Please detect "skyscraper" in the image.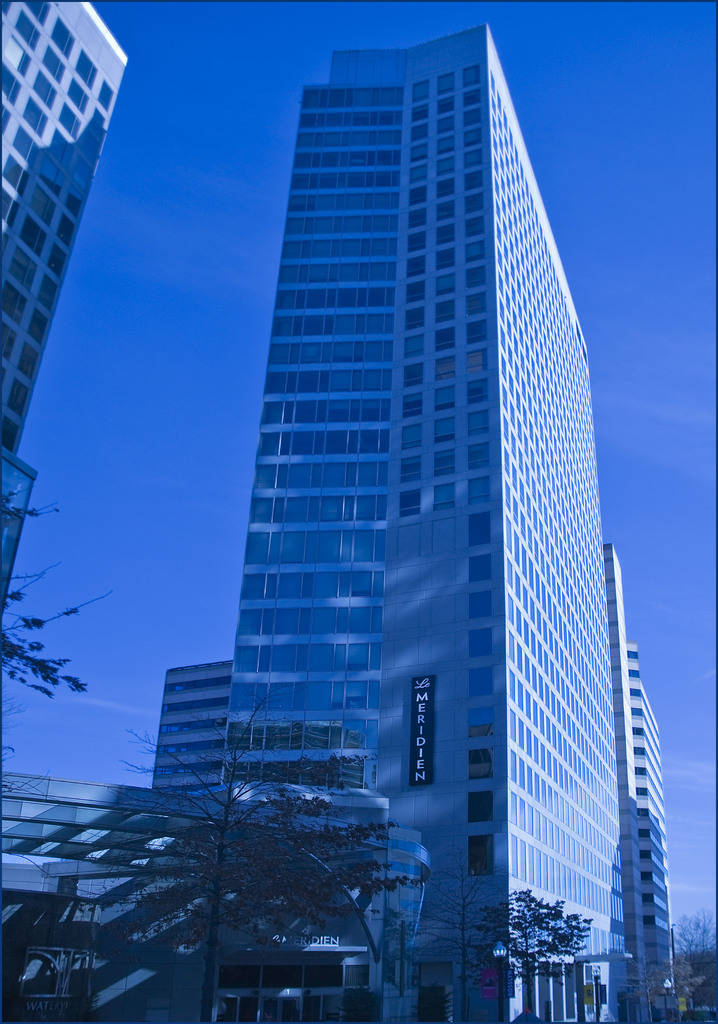
[x1=0, y1=0, x2=138, y2=659].
